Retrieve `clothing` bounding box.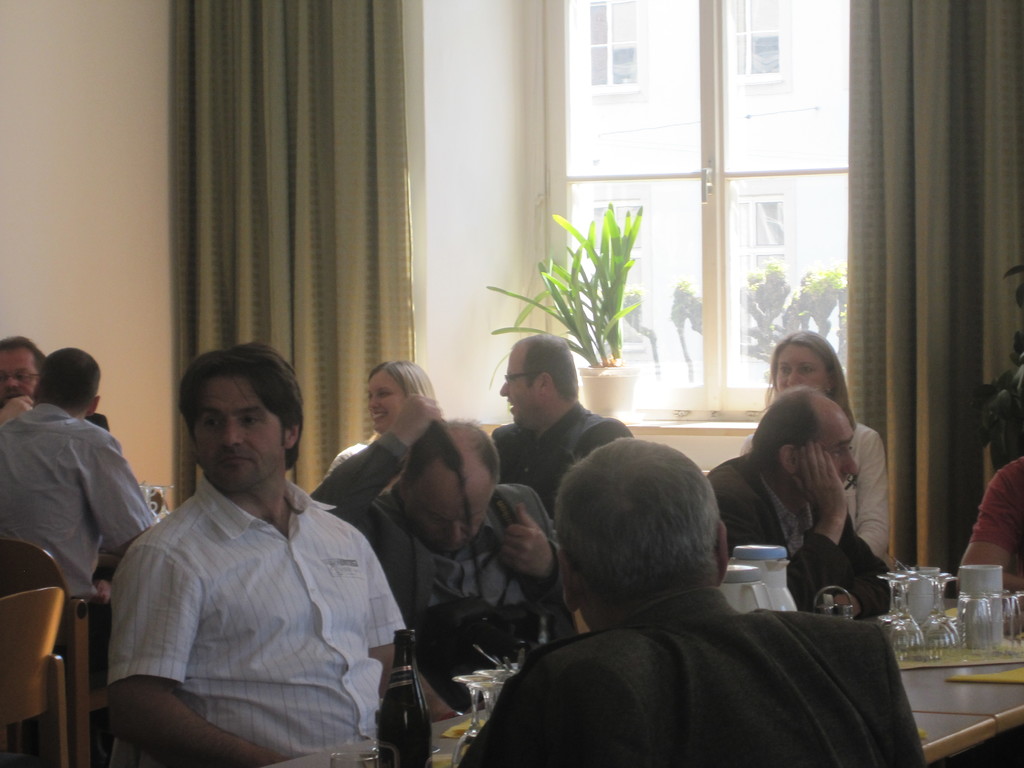
Bounding box: x1=493, y1=396, x2=638, y2=519.
